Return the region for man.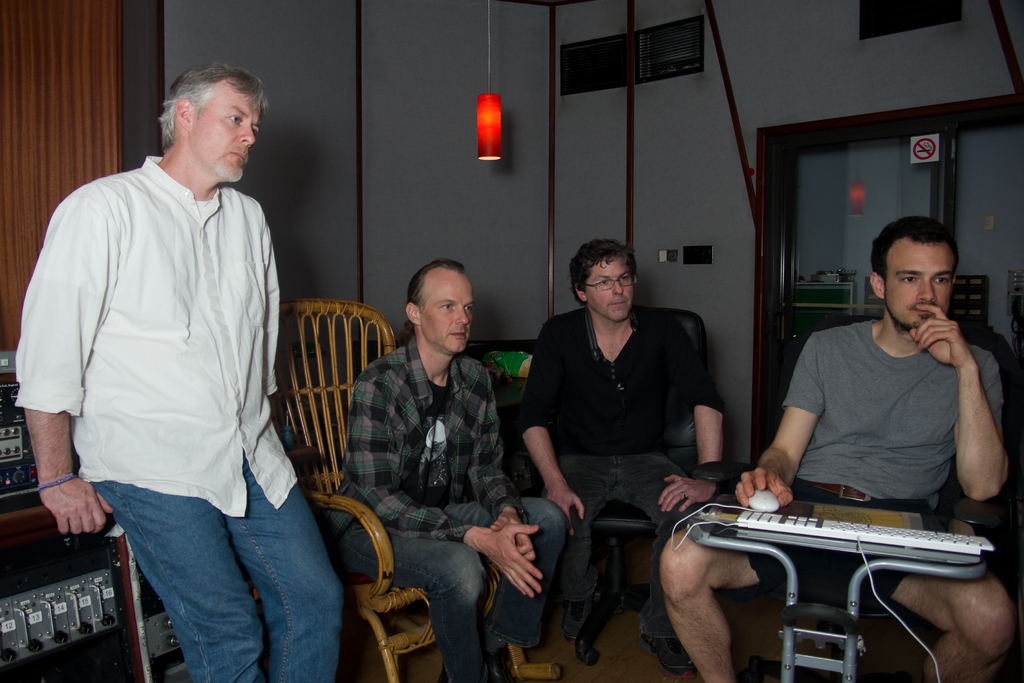
bbox=(522, 222, 731, 649).
